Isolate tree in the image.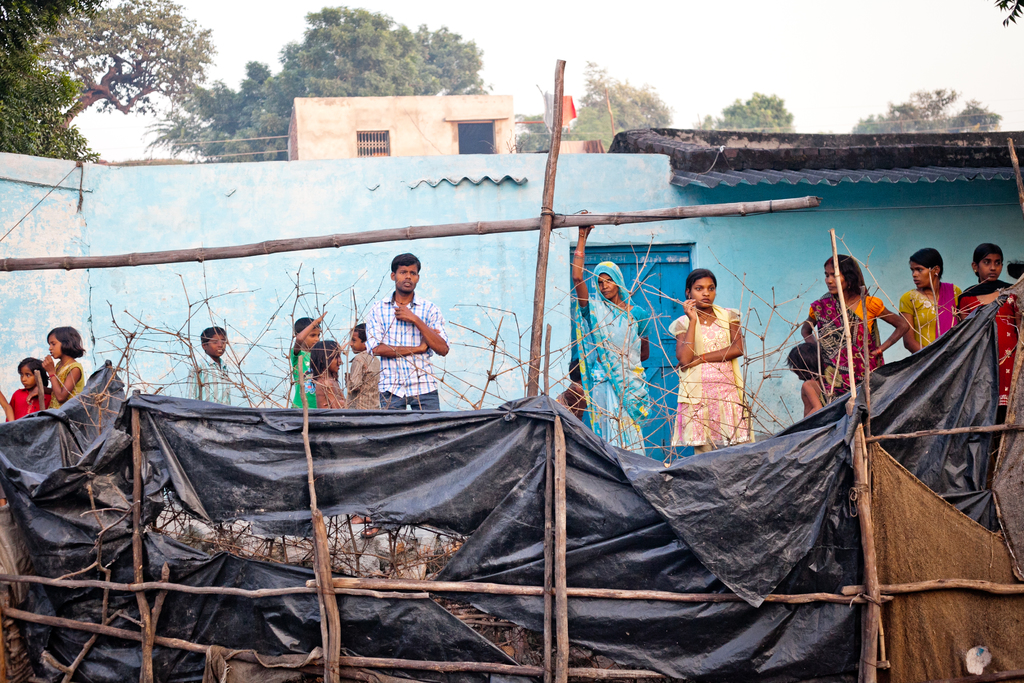
Isolated region: 146 74 241 168.
